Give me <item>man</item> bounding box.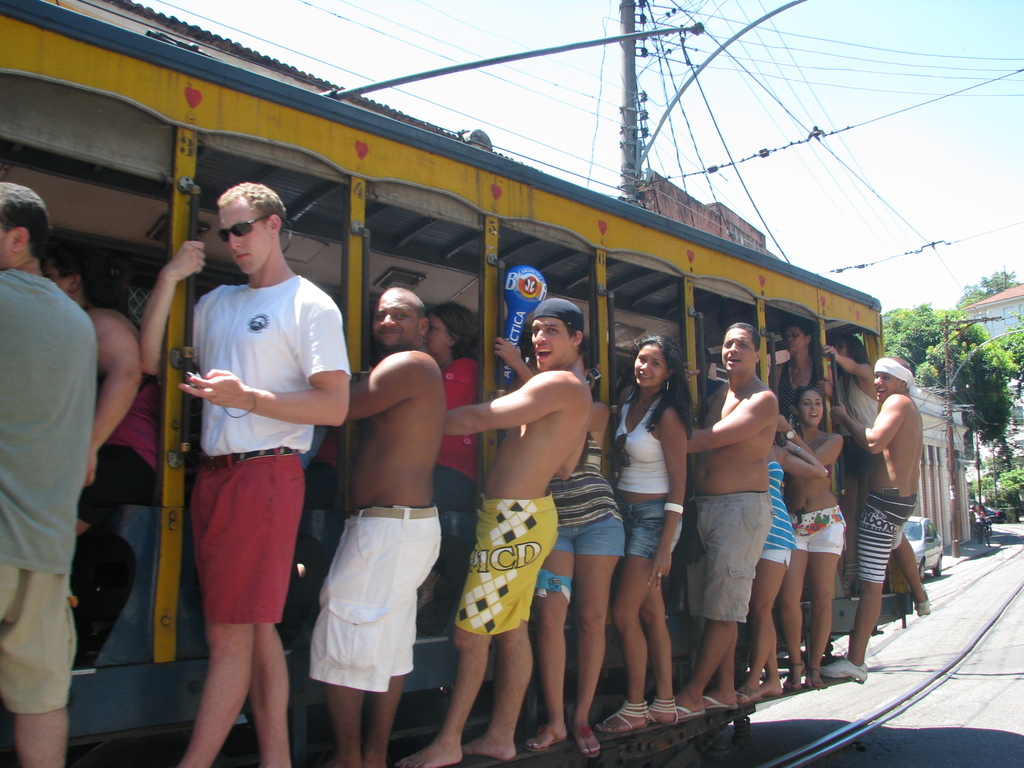
(398, 297, 594, 767).
